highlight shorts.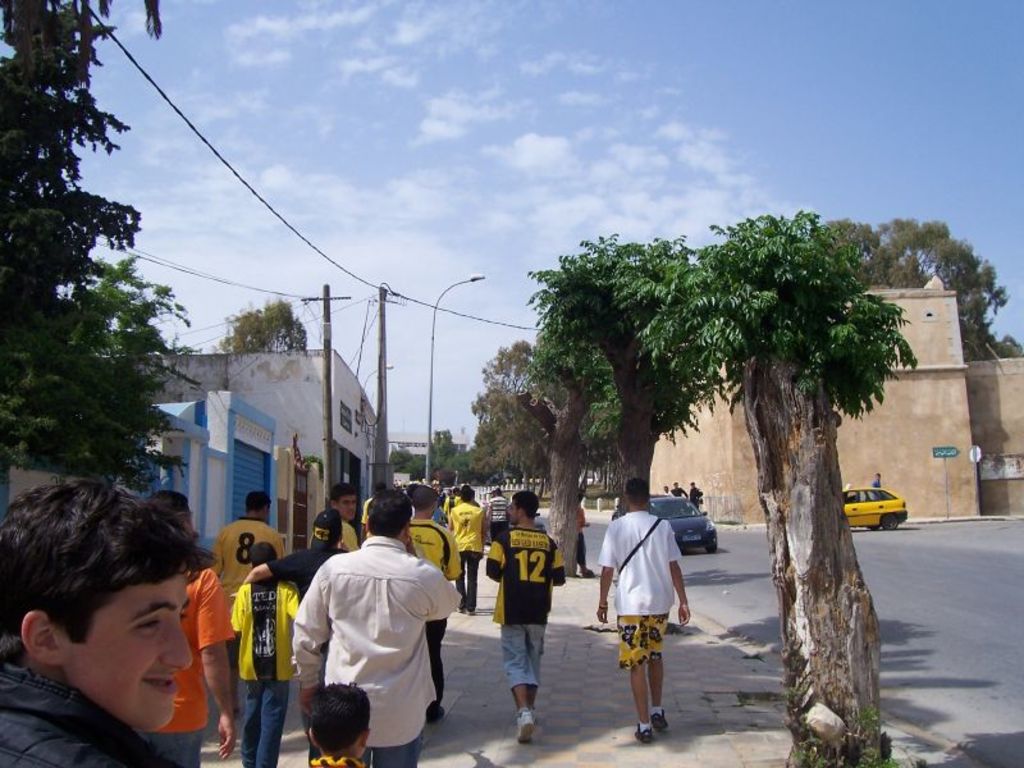
Highlighted region: BBox(620, 613, 675, 666).
